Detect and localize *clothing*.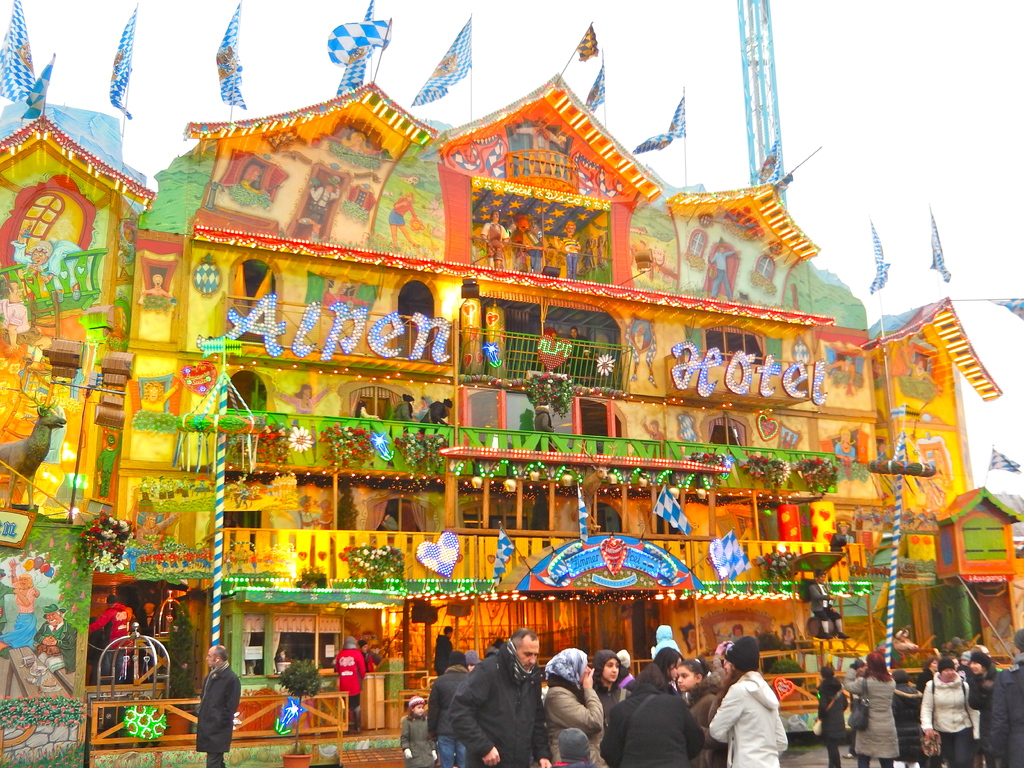
Localized at box=[442, 648, 532, 766].
